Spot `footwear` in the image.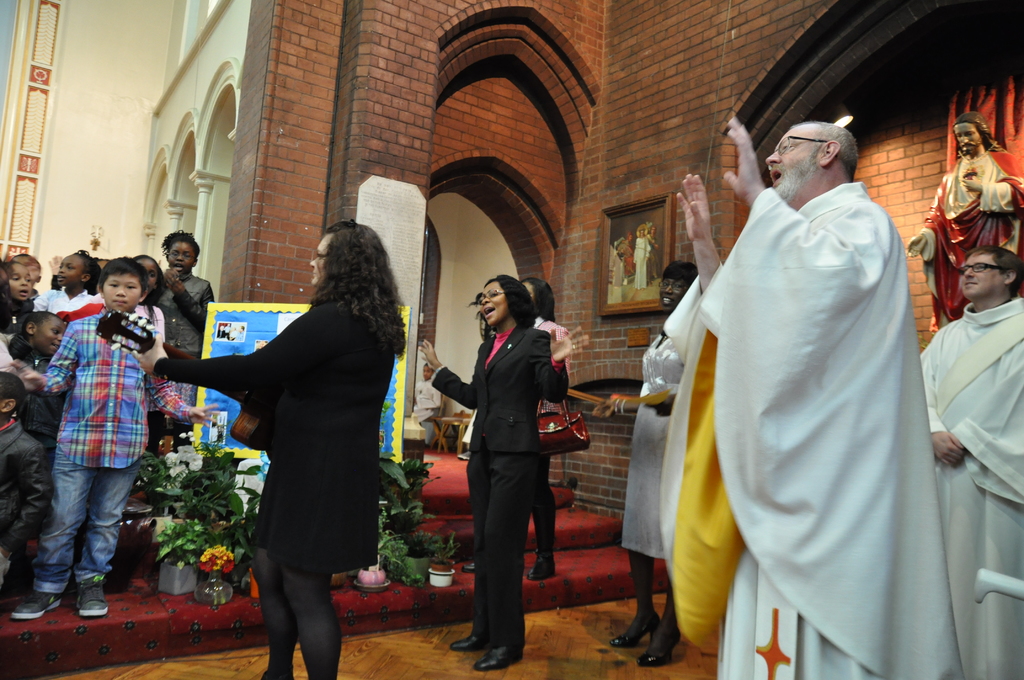
`footwear` found at <box>463,556,479,570</box>.
